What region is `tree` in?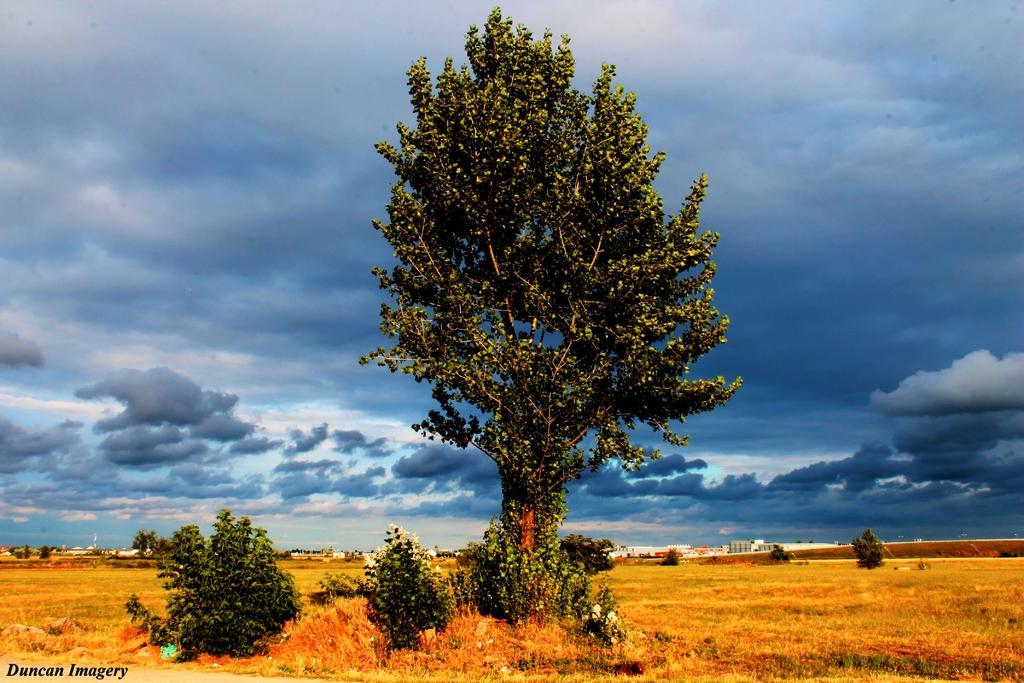
l=663, t=548, r=679, b=568.
